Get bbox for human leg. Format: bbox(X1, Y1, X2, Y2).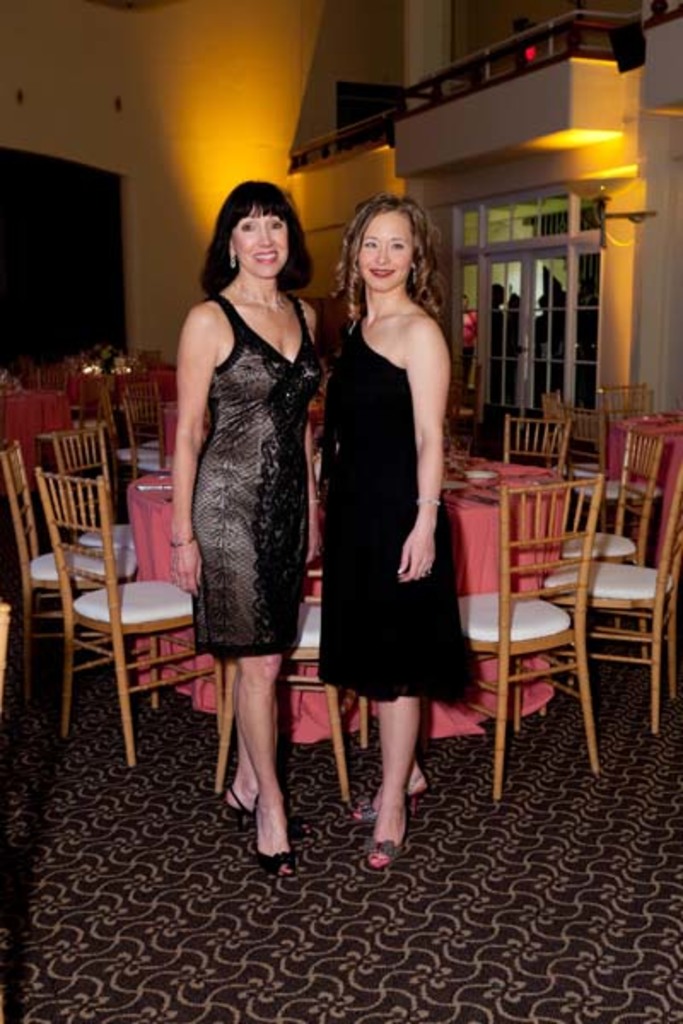
bbox(237, 649, 295, 876).
